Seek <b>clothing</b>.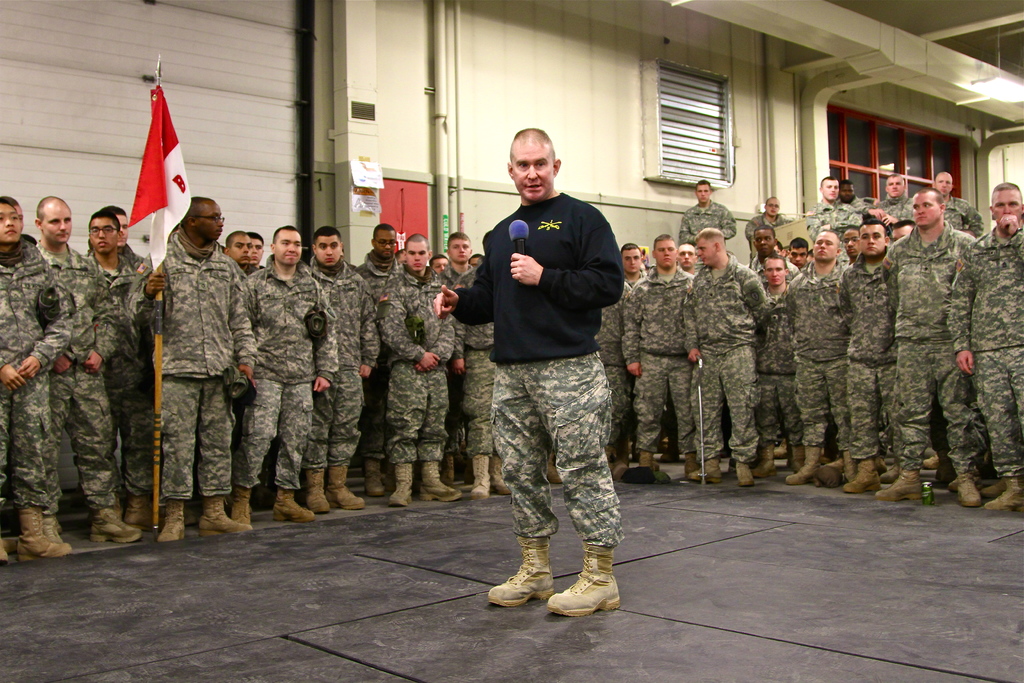
448:192:637:549.
